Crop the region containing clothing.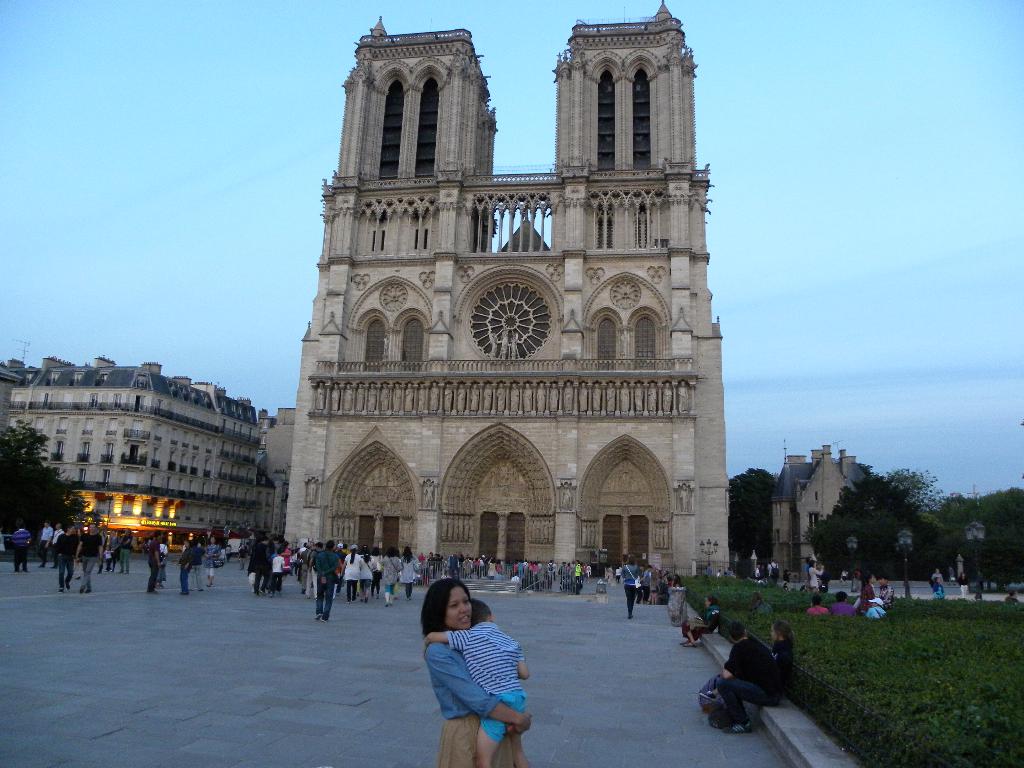
Crop region: 954, 572, 955, 586.
